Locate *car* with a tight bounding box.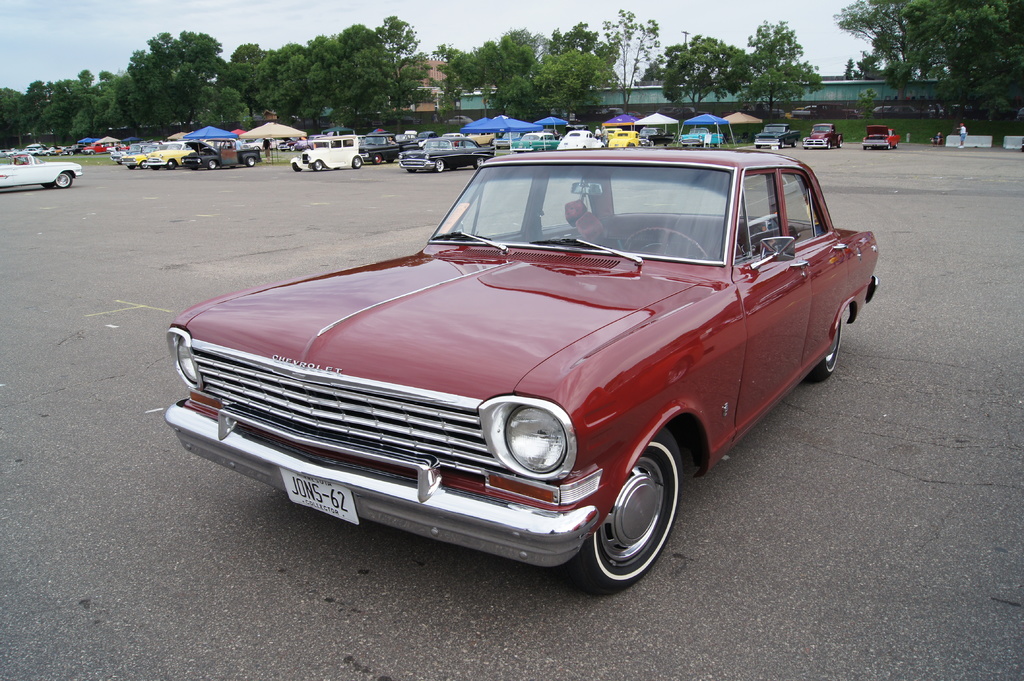
127, 141, 196, 170.
